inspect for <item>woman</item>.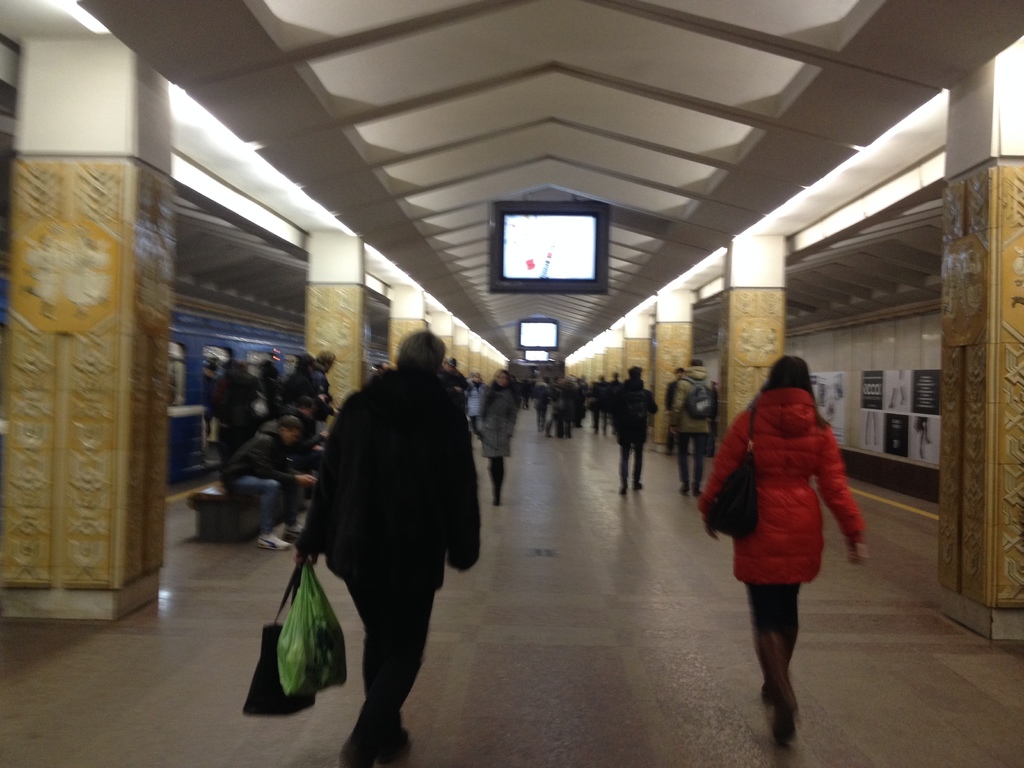
Inspection: locate(472, 368, 518, 506).
